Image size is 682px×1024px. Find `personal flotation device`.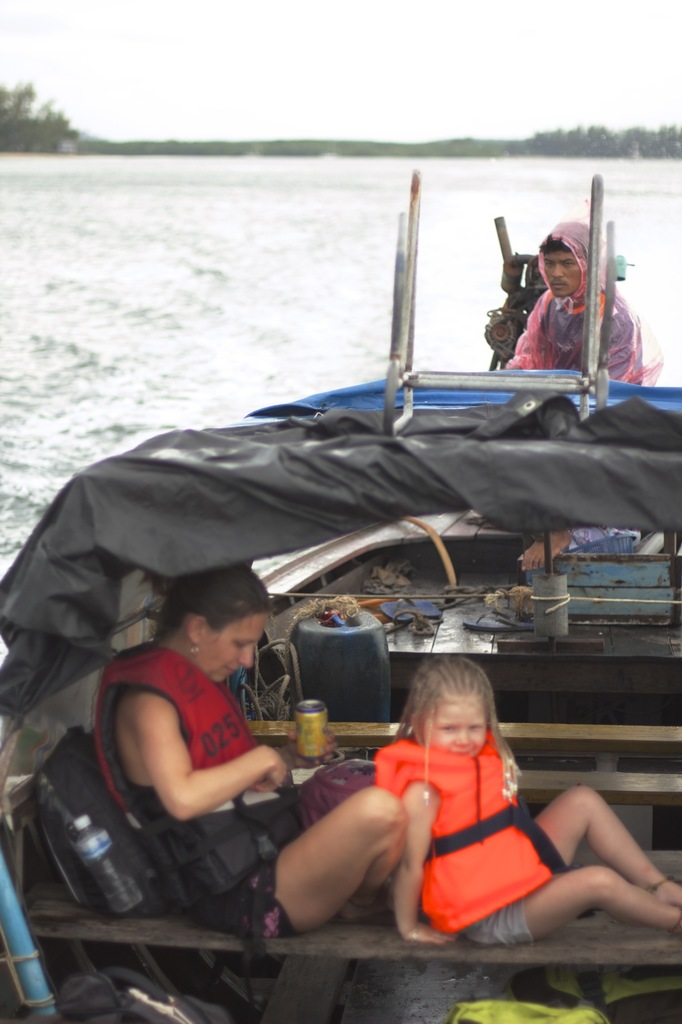
<bbox>88, 643, 309, 917</bbox>.
